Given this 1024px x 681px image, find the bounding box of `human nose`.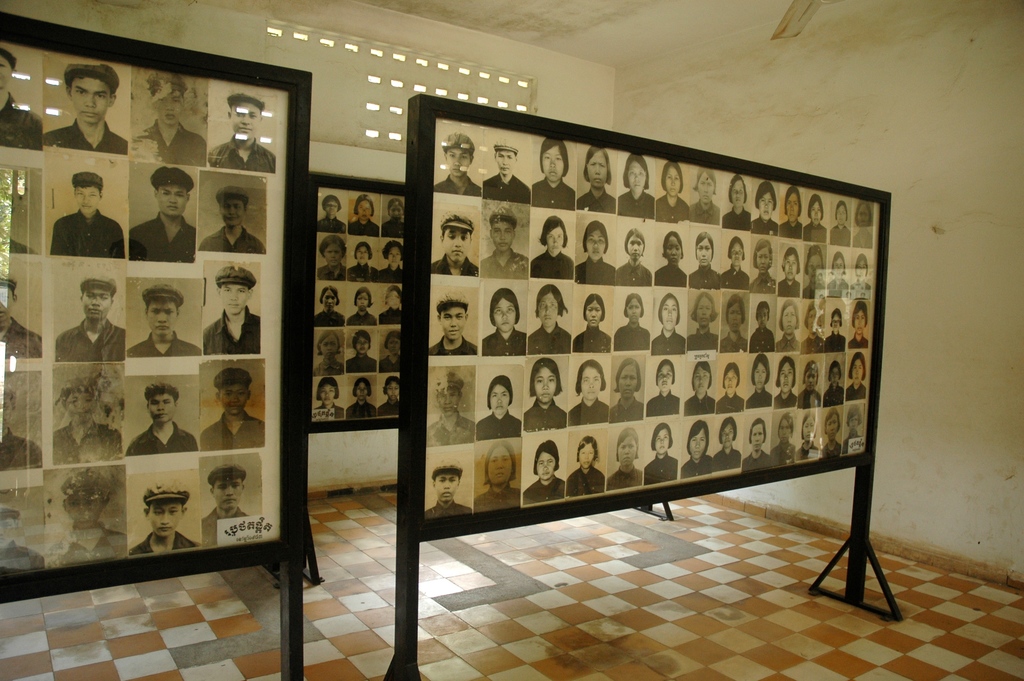
{"left": 757, "top": 373, "right": 761, "bottom": 377}.
